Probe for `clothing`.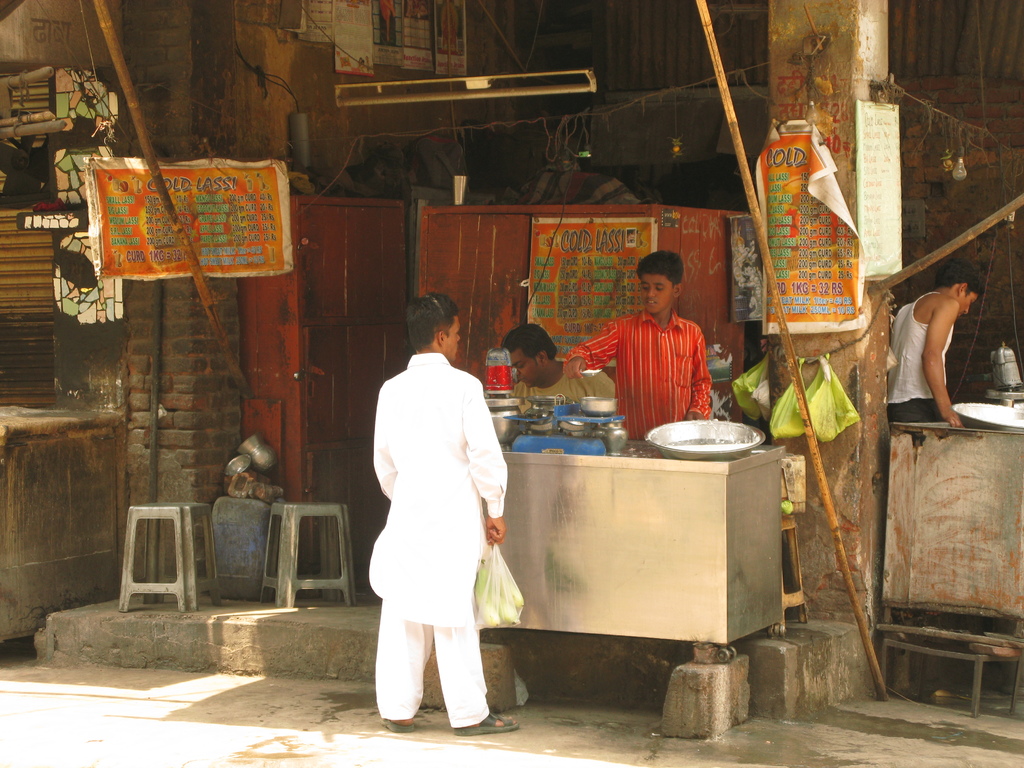
Probe result: <region>360, 335, 510, 698</region>.
